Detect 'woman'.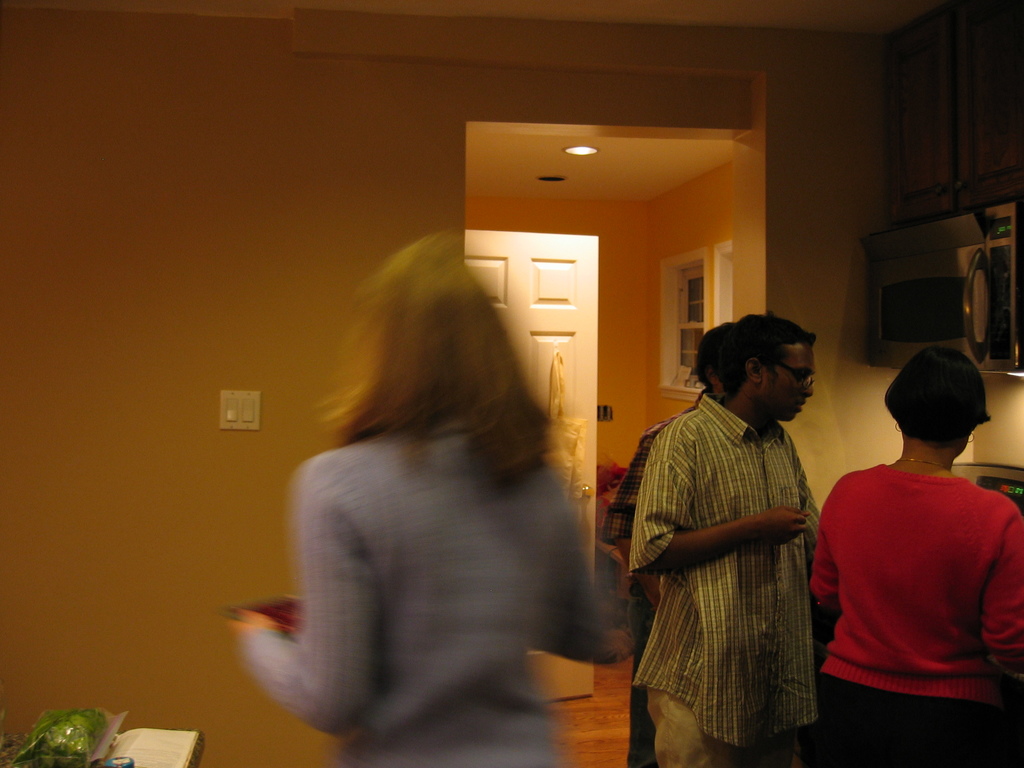
Detected at x1=244 y1=225 x2=613 y2=762.
